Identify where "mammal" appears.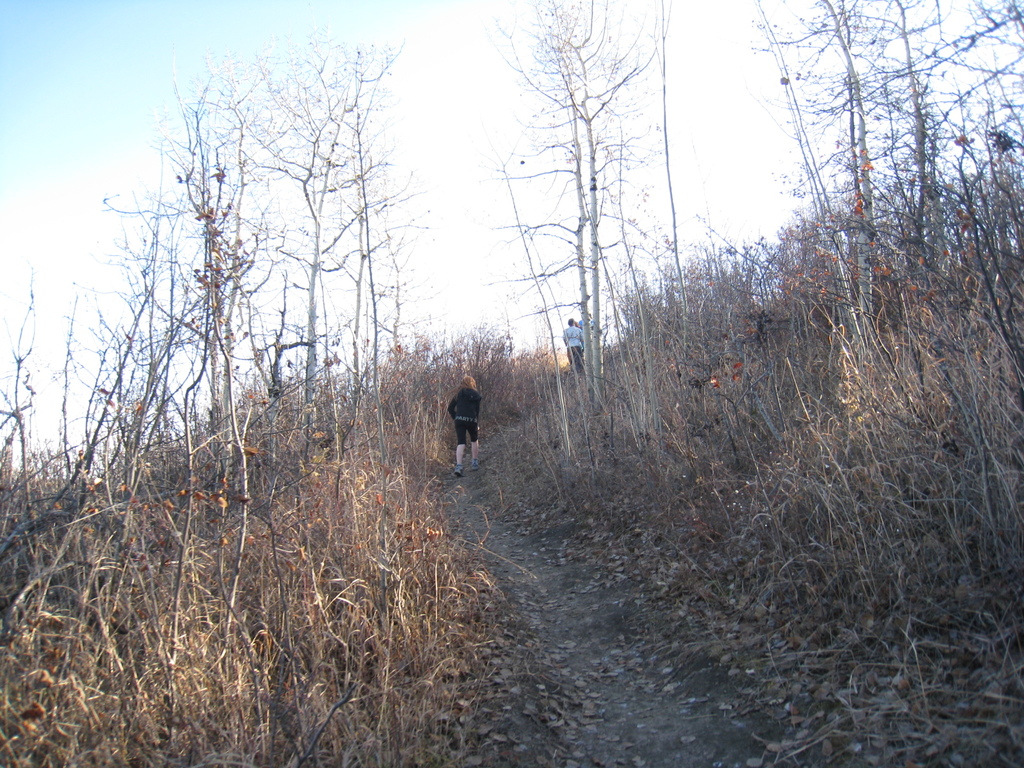
Appears at select_region(557, 316, 580, 369).
